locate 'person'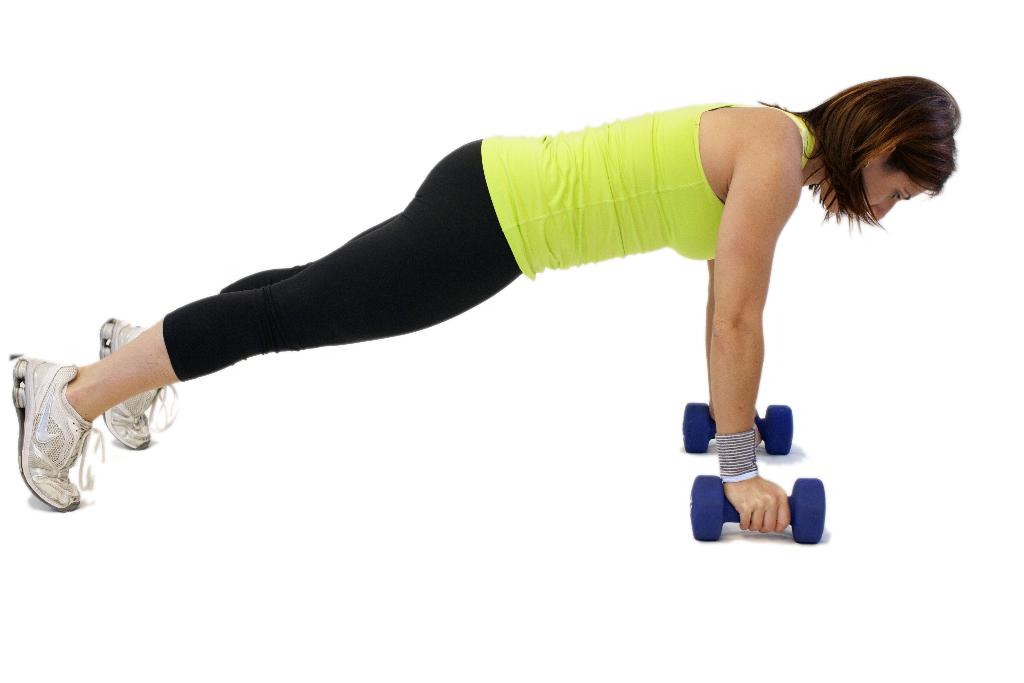
left=12, top=78, right=961, bottom=532
